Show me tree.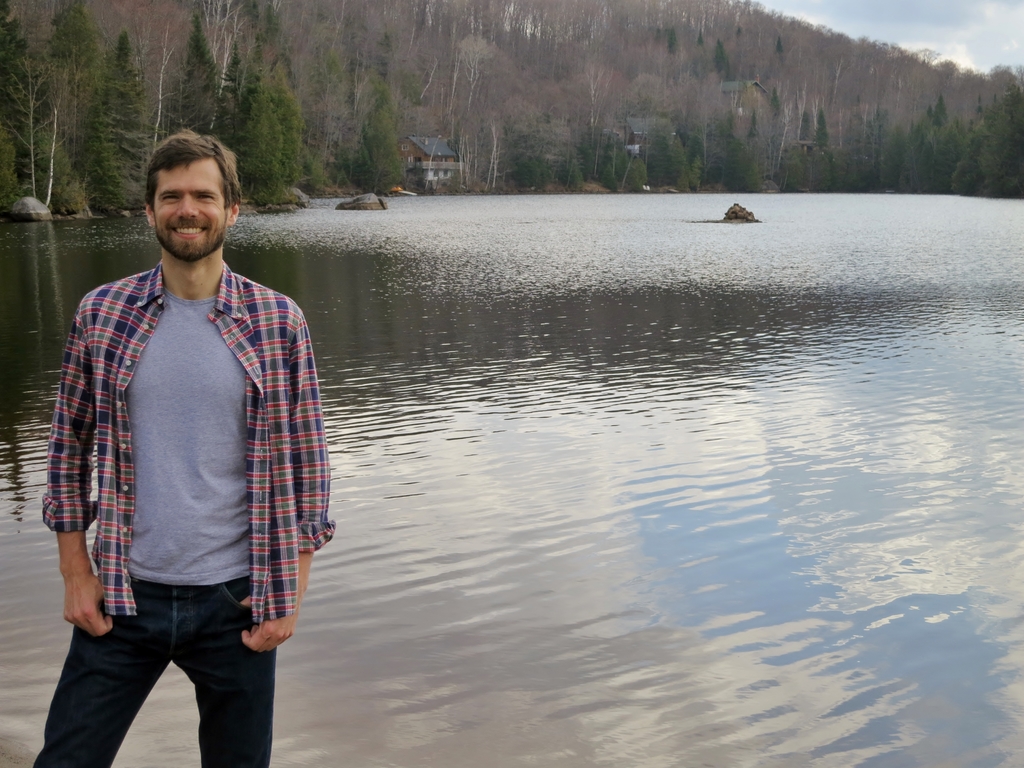
tree is here: [0, 2, 54, 193].
